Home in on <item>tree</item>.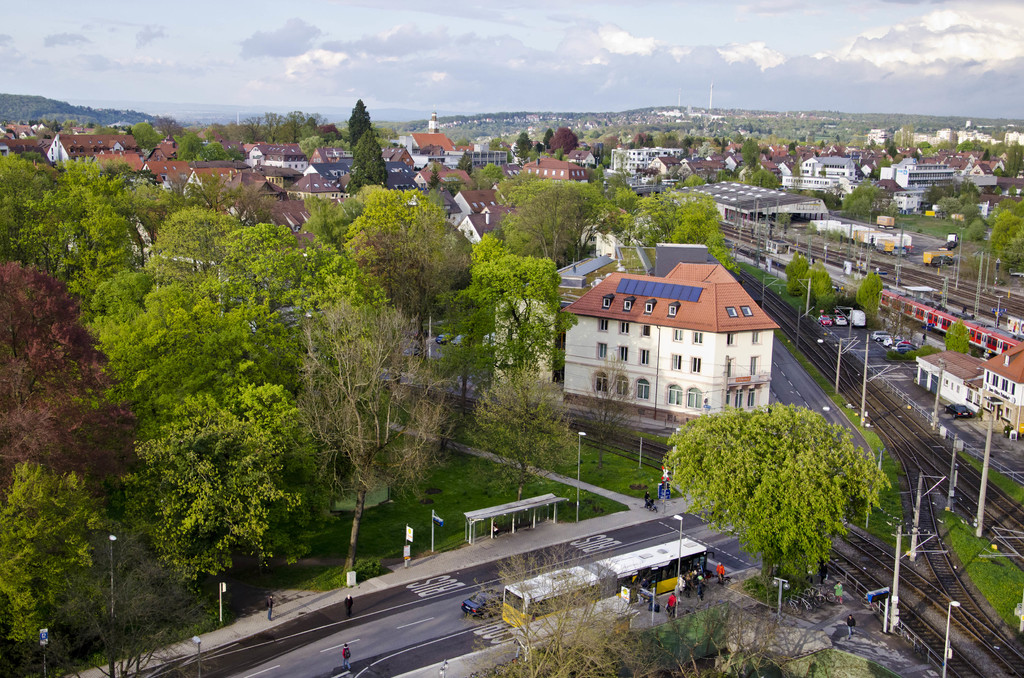
Homed in at <box>129,118,164,150</box>.
